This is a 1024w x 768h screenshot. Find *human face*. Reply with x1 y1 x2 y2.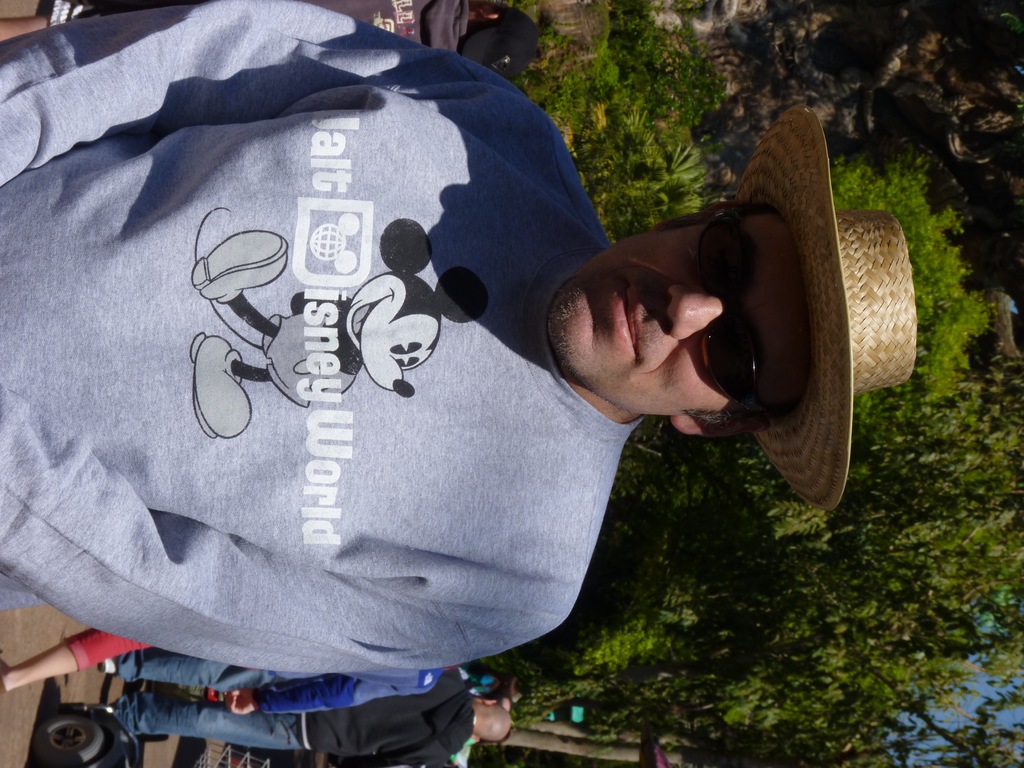
548 214 814 423.
